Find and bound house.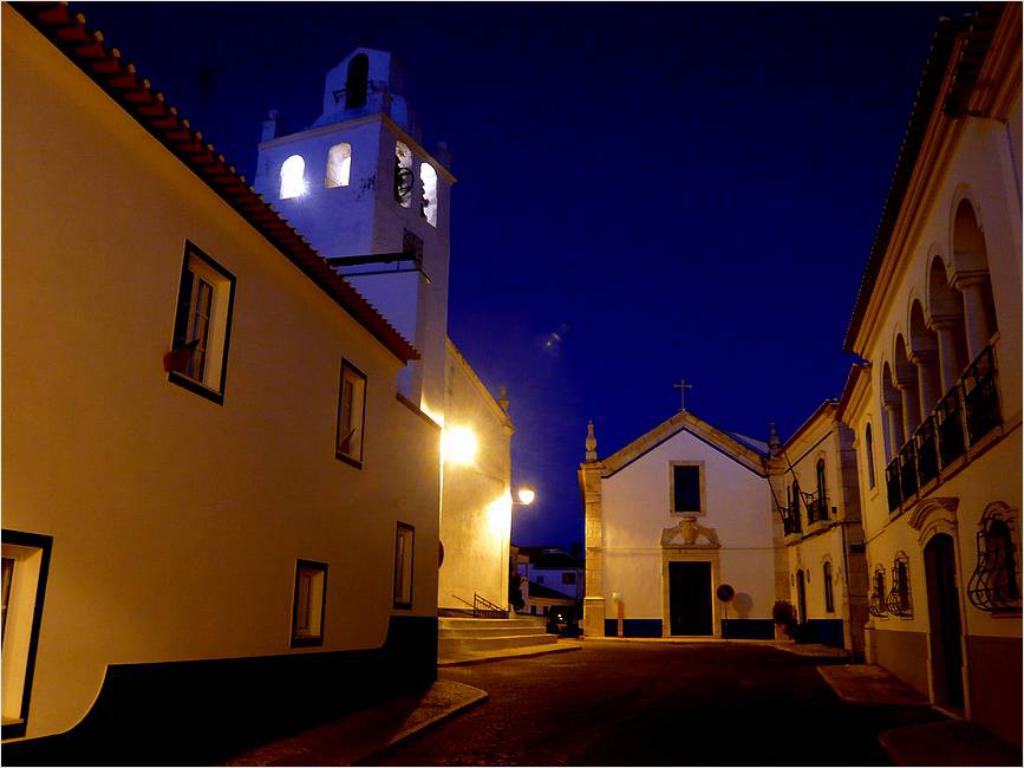
Bound: pyautogui.locateOnScreen(574, 2, 1023, 761).
